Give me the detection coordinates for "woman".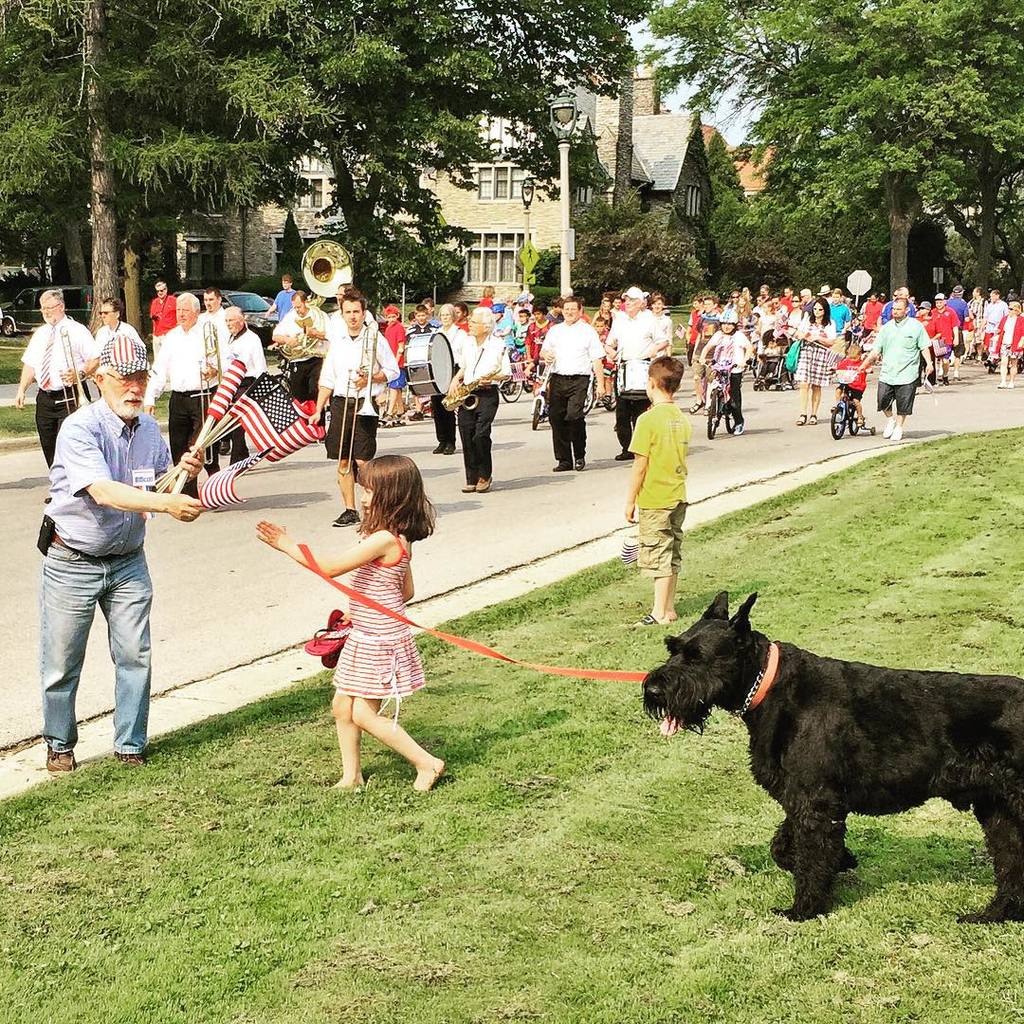
left=729, top=293, right=749, bottom=337.
